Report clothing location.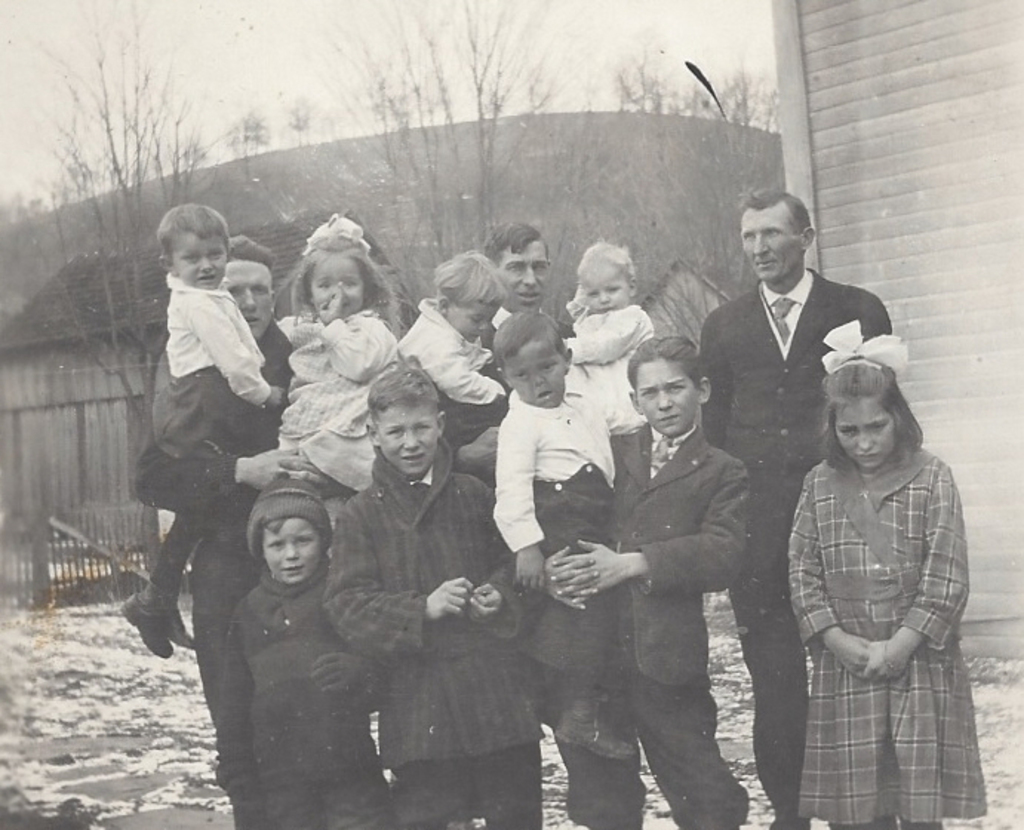
Report: bbox=(698, 268, 897, 829).
